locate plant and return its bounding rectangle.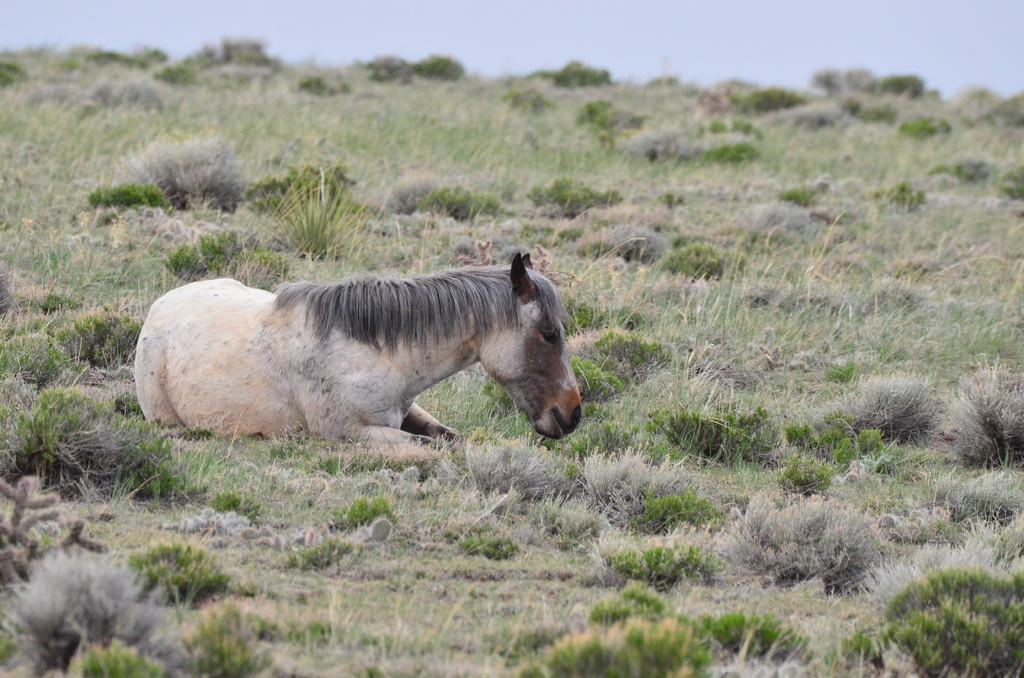
863 556 1022 677.
